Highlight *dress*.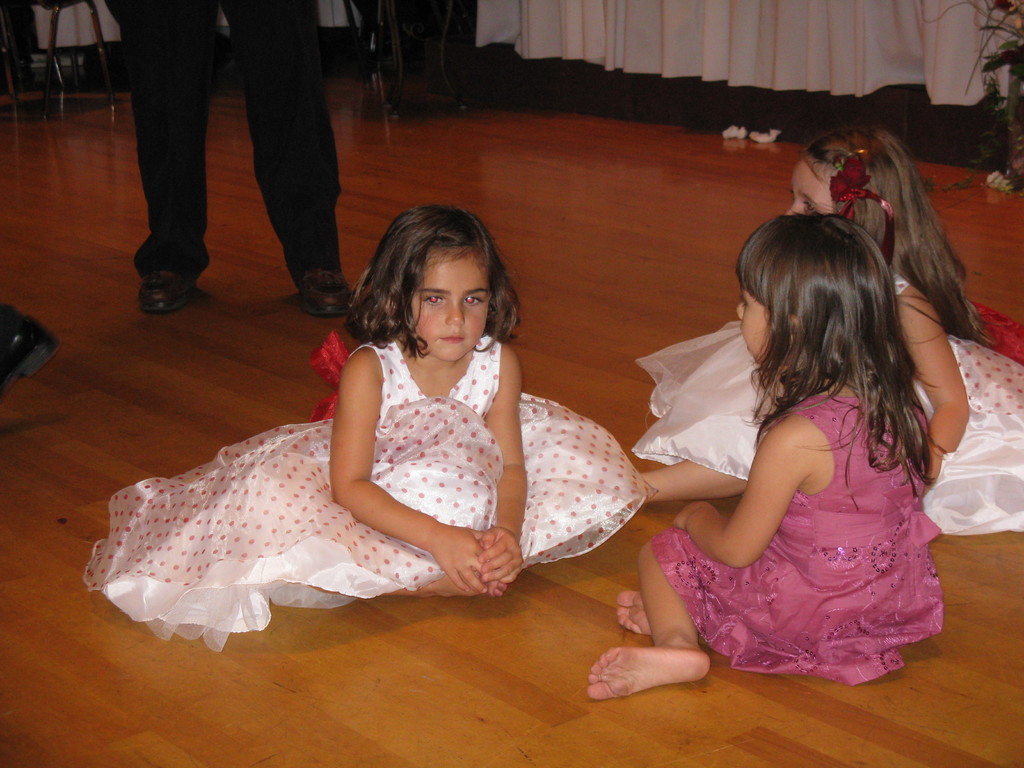
Highlighted region: 83 335 650 658.
